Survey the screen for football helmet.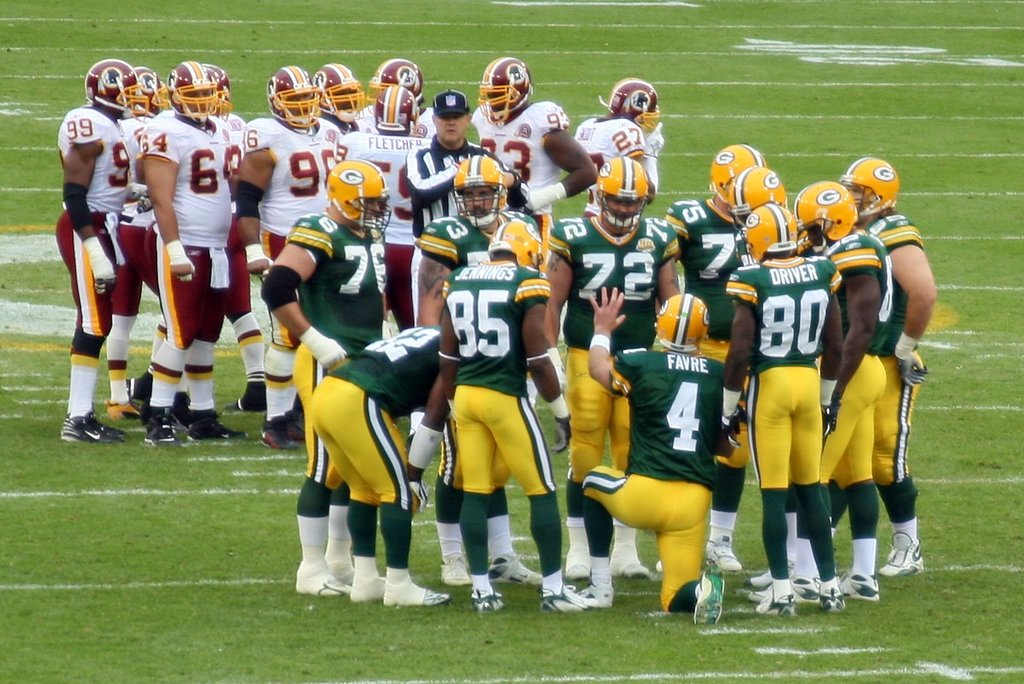
Survey found: 794,182,857,255.
